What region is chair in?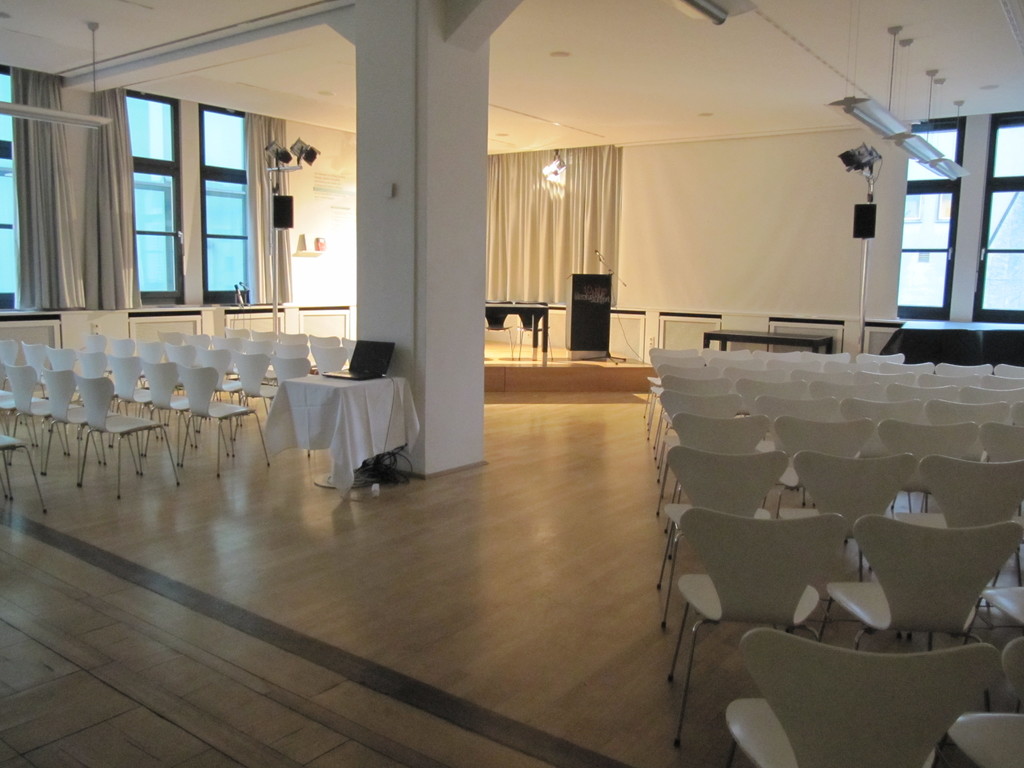
bbox=[717, 621, 1004, 767].
